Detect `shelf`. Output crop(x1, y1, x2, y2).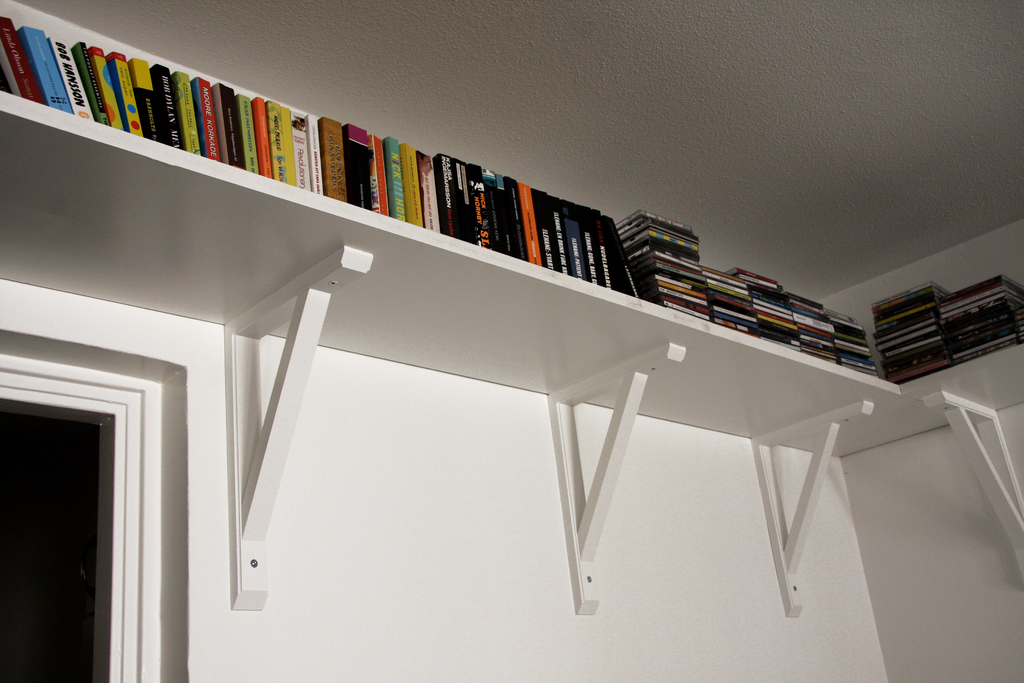
crop(0, 88, 1023, 613).
